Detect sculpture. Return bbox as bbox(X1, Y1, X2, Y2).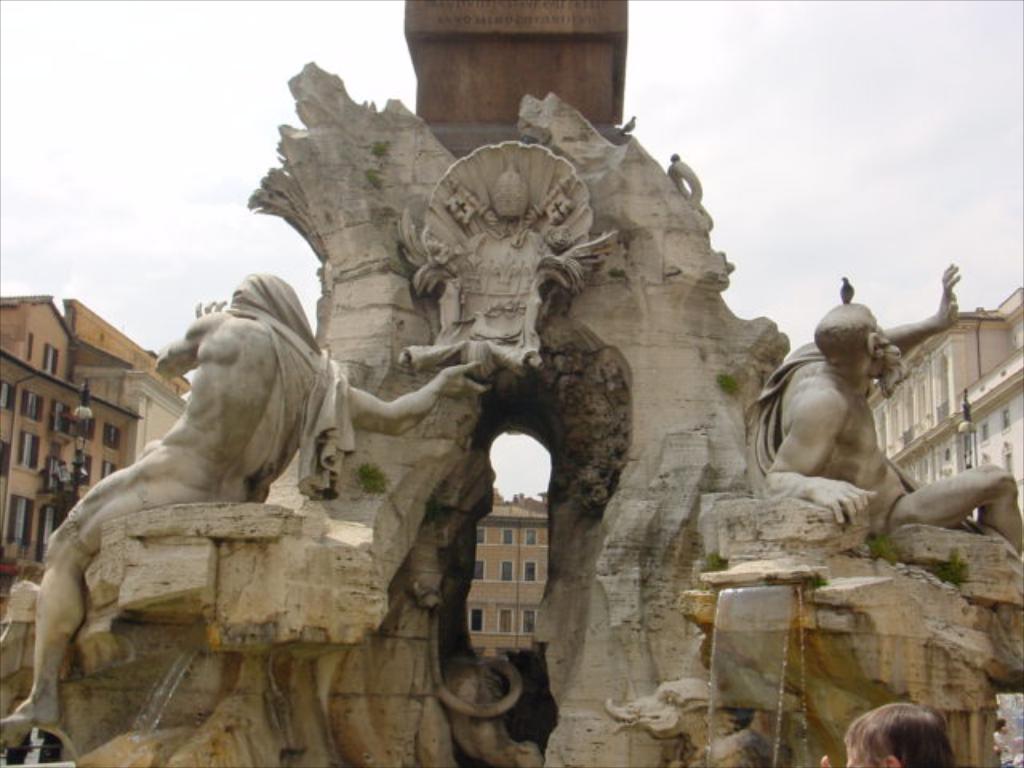
bbox(320, 525, 533, 766).
